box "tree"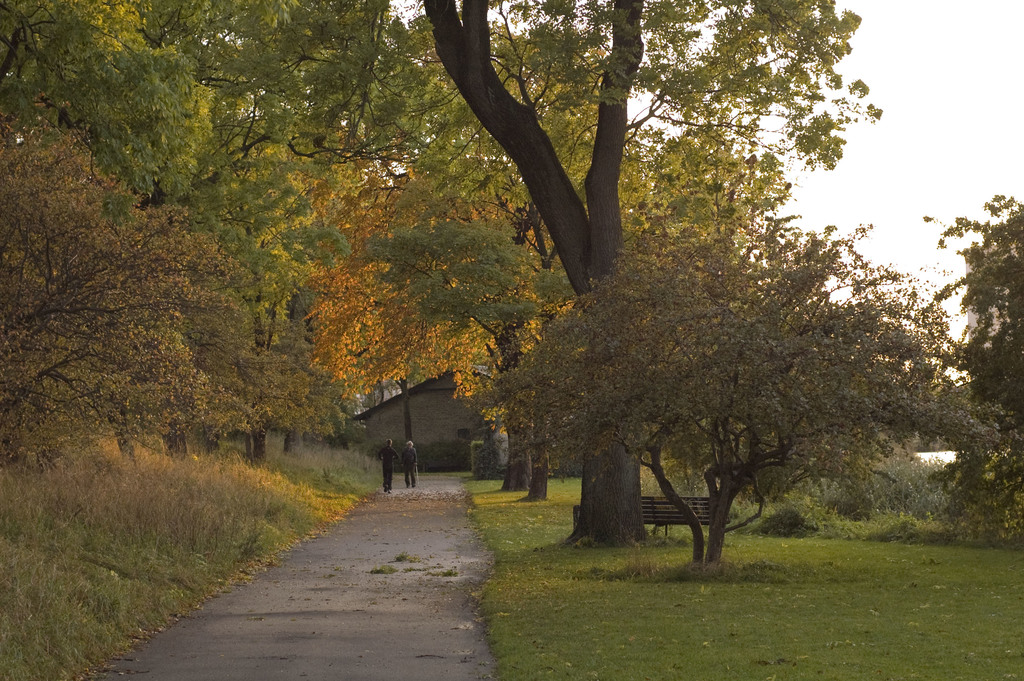
rect(304, 122, 577, 487)
